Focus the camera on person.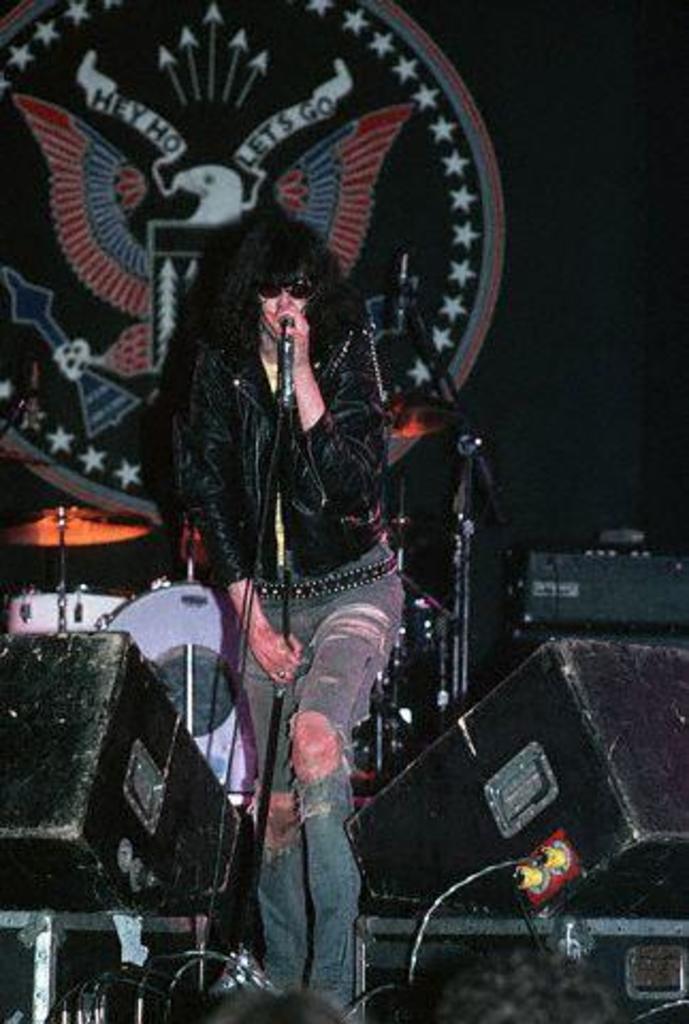
Focus region: 79:141:497:979.
